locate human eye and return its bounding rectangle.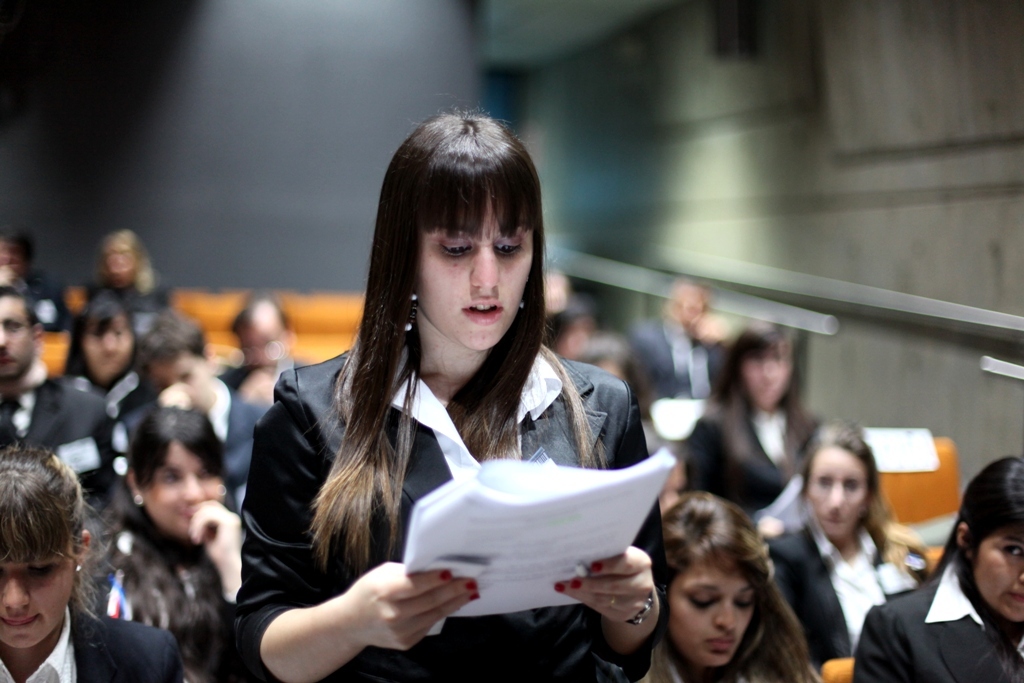
{"left": 735, "top": 592, "right": 756, "bottom": 611}.
